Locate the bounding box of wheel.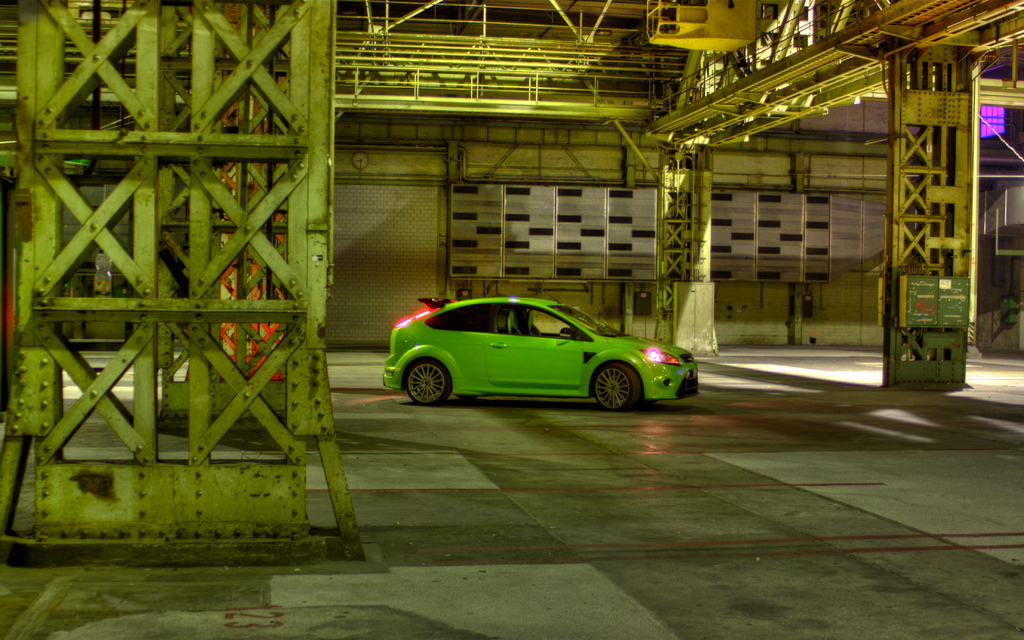
Bounding box: {"x1": 400, "y1": 351, "x2": 460, "y2": 408}.
